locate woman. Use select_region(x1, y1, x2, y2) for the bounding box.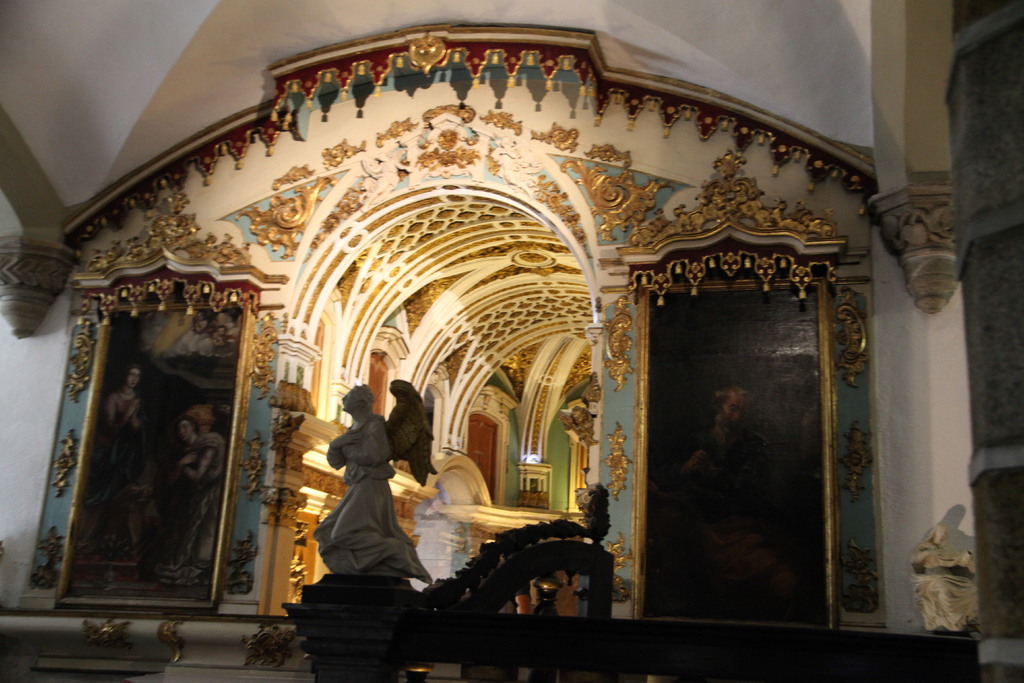
select_region(308, 371, 413, 598).
